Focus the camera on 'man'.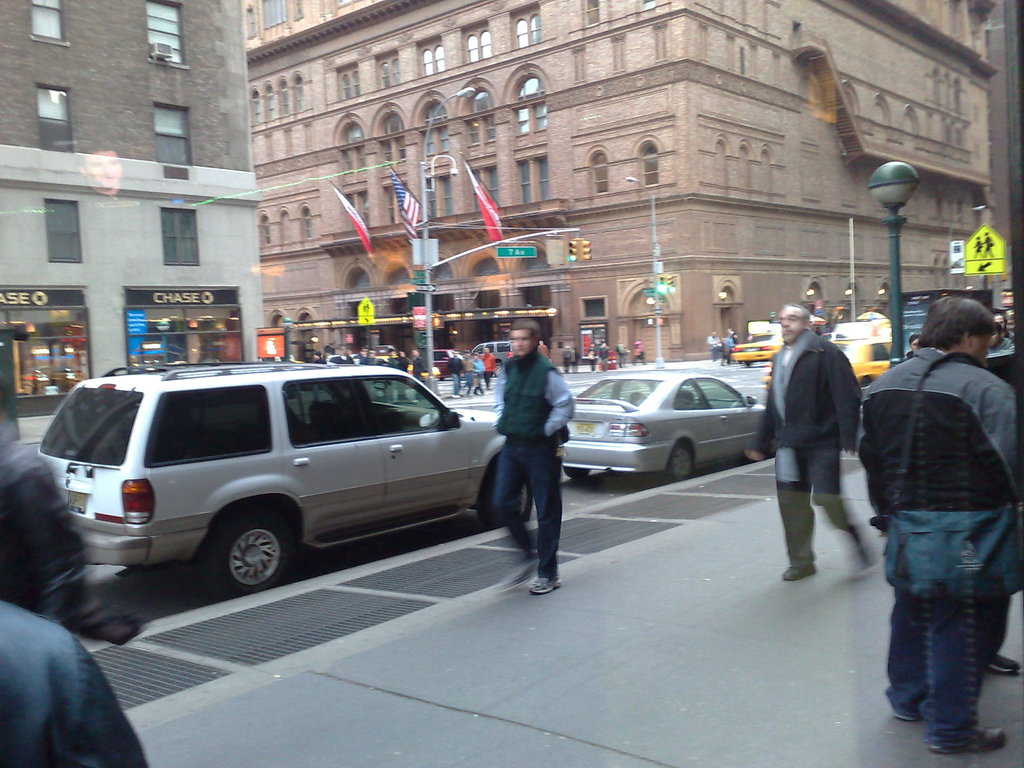
Focus region: crop(859, 275, 1022, 749).
